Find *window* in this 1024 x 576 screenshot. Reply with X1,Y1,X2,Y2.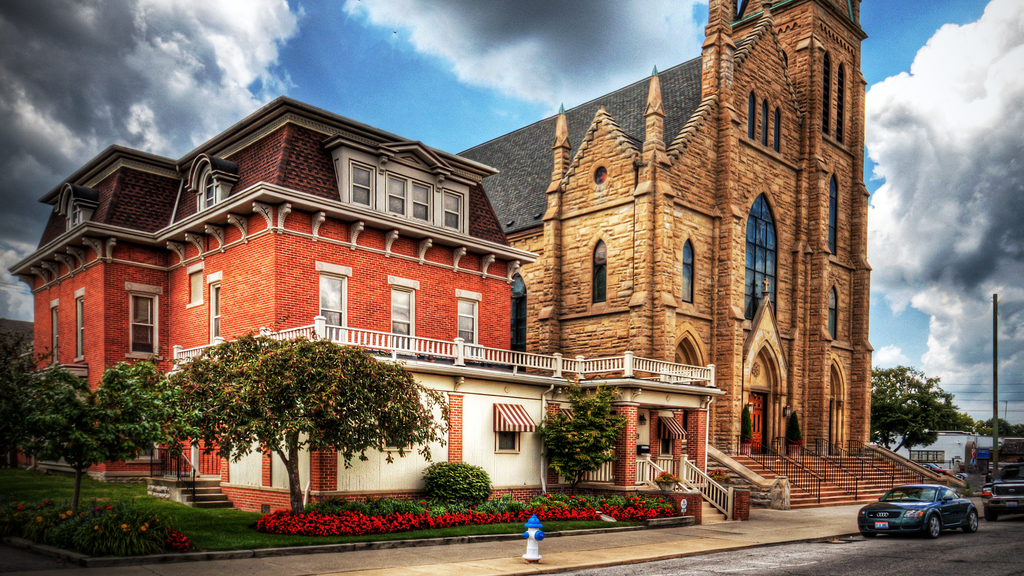
391,288,410,348.
